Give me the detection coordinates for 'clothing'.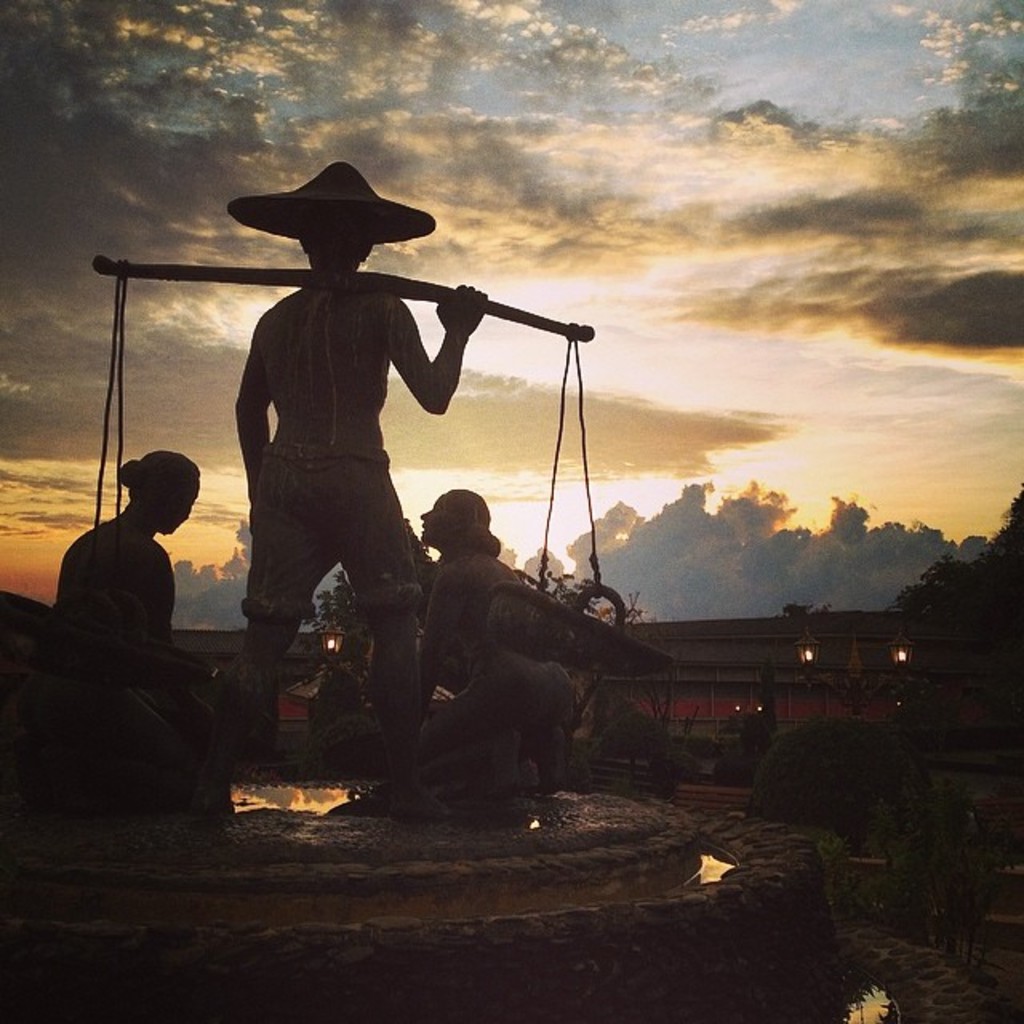
<box>192,245,506,638</box>.
